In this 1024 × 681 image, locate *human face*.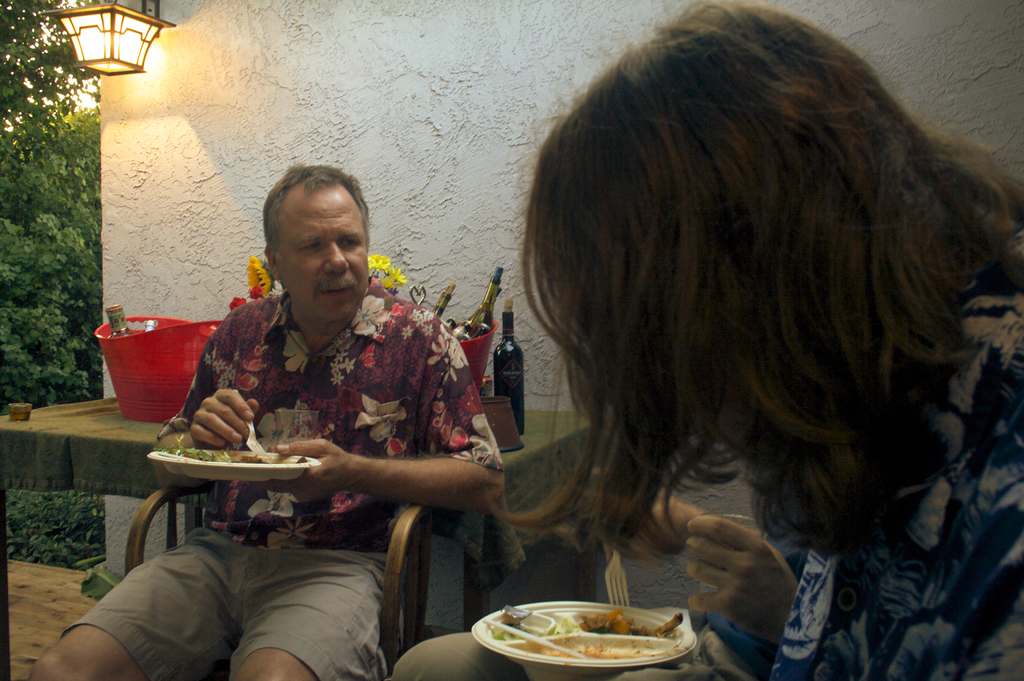
Bounding box: [273,183,372,322].
